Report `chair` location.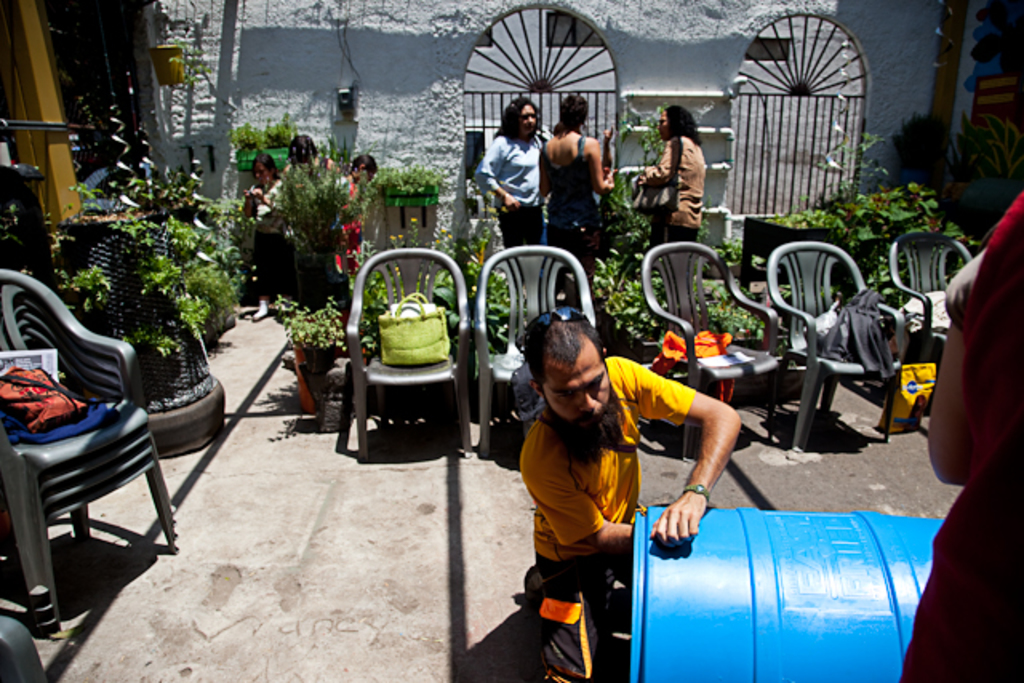
Report: 330,250,451,477.
